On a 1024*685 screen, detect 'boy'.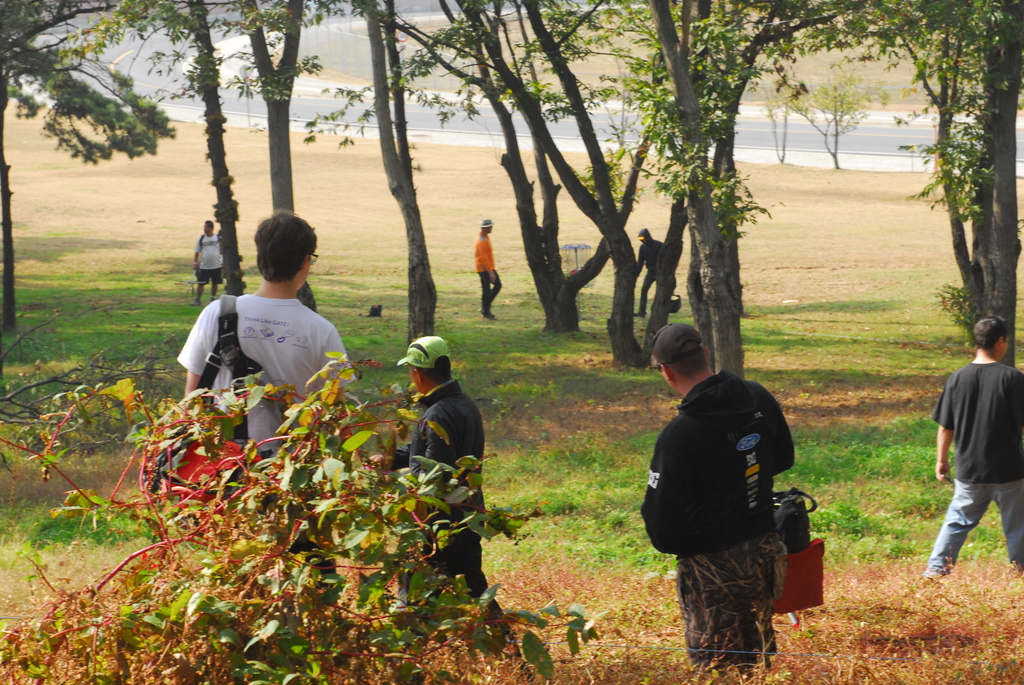
923,314,1023,575.
